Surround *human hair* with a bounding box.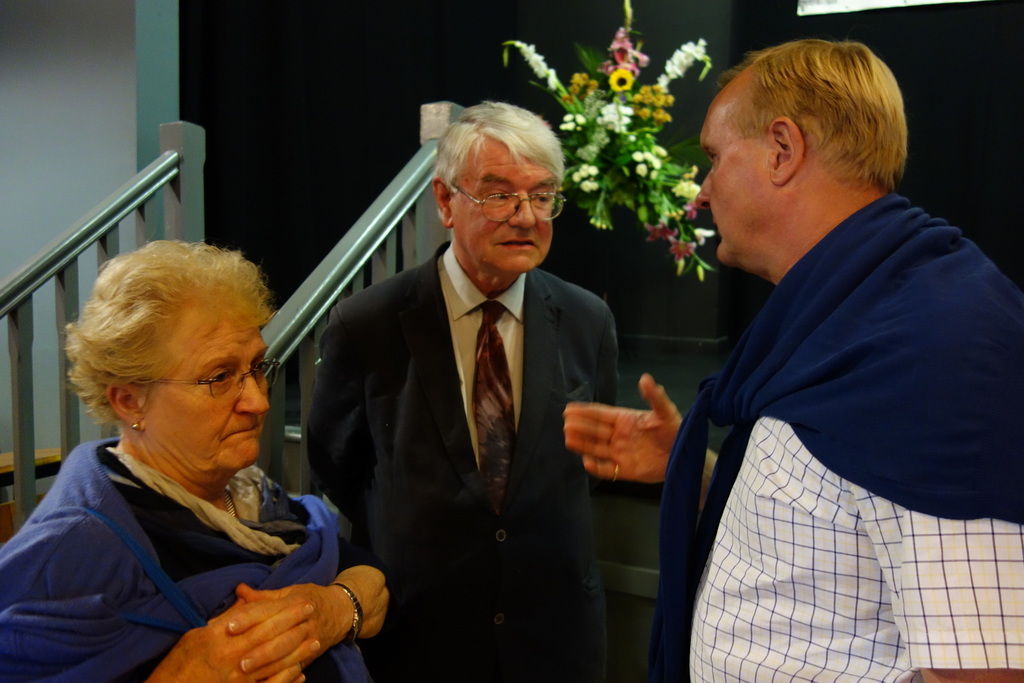
region(59, 239, 276, 433).
